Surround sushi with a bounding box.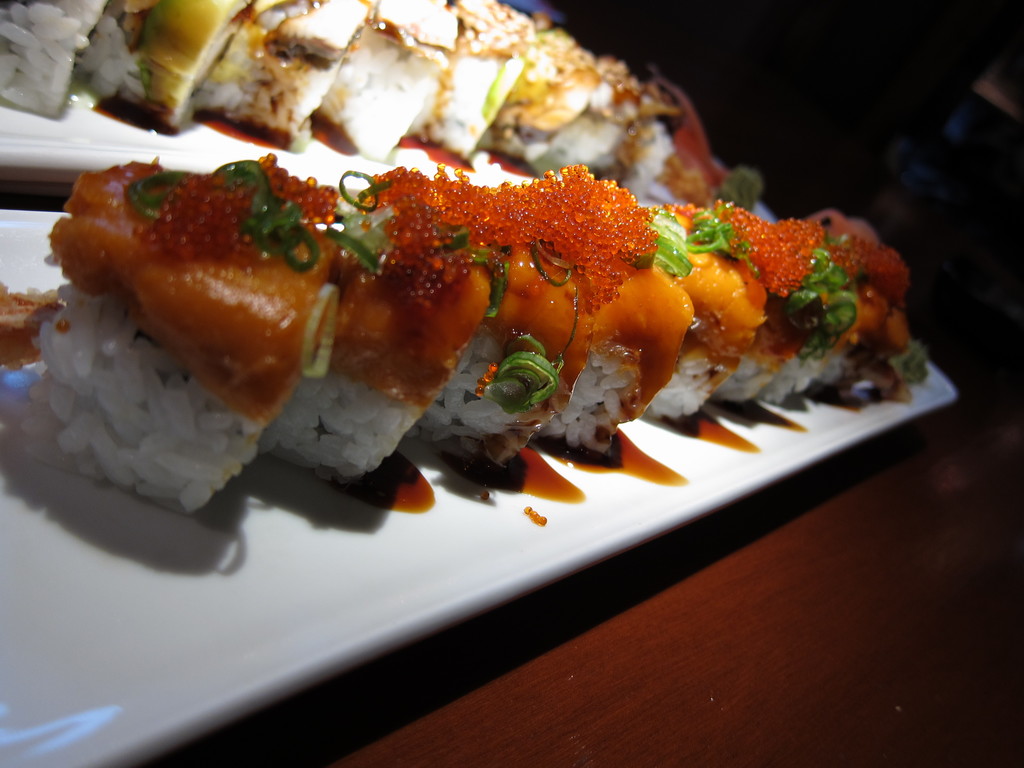
<region>60, 153, 876, 489</region>.
